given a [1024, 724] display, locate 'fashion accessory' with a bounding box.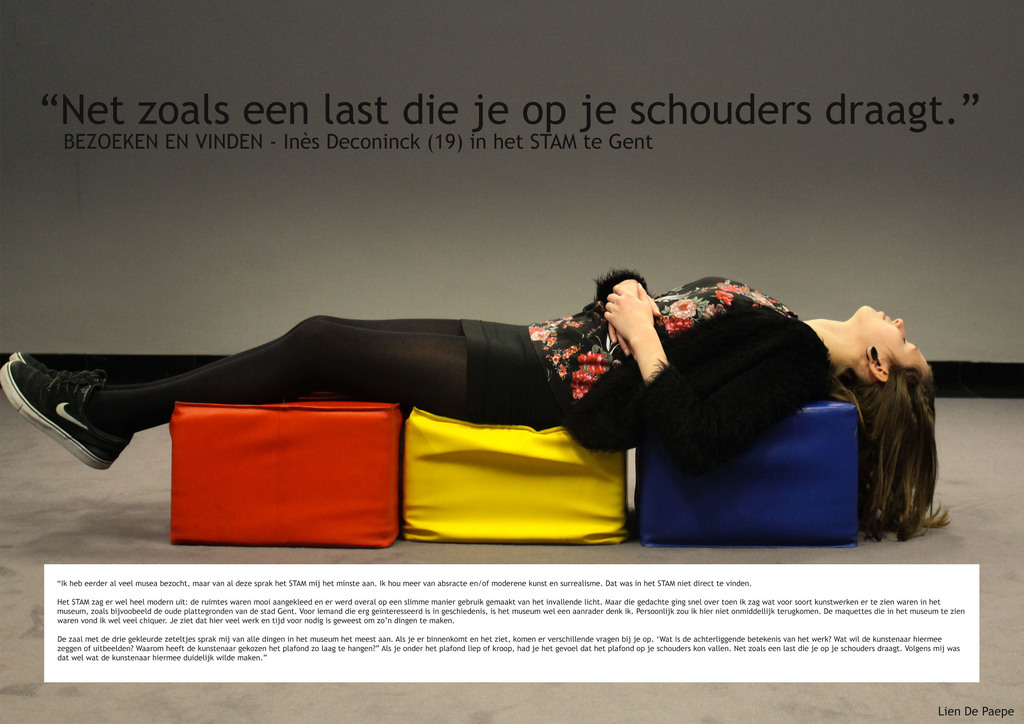
Located: [8, 347, 28, 359].
